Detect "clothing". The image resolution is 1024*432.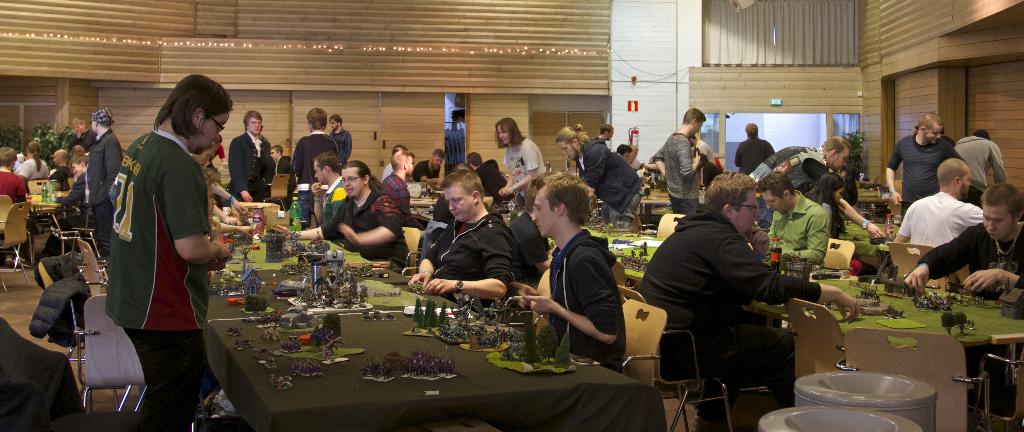
(504,137,550,197).
